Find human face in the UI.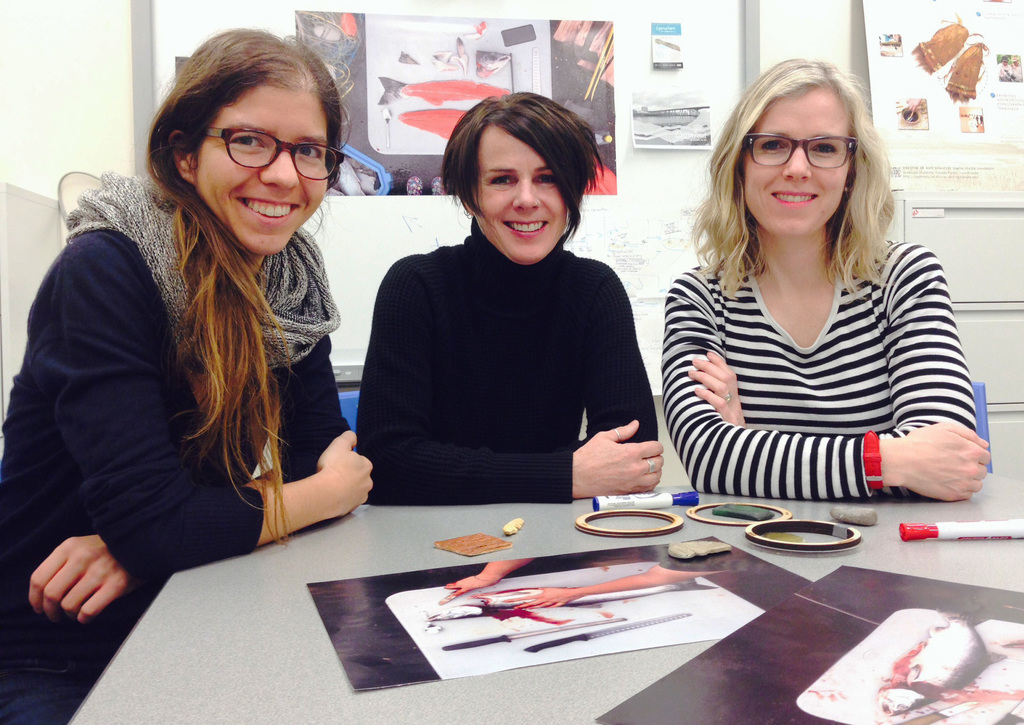
UI element at crop(470, 120, 564, 269).
